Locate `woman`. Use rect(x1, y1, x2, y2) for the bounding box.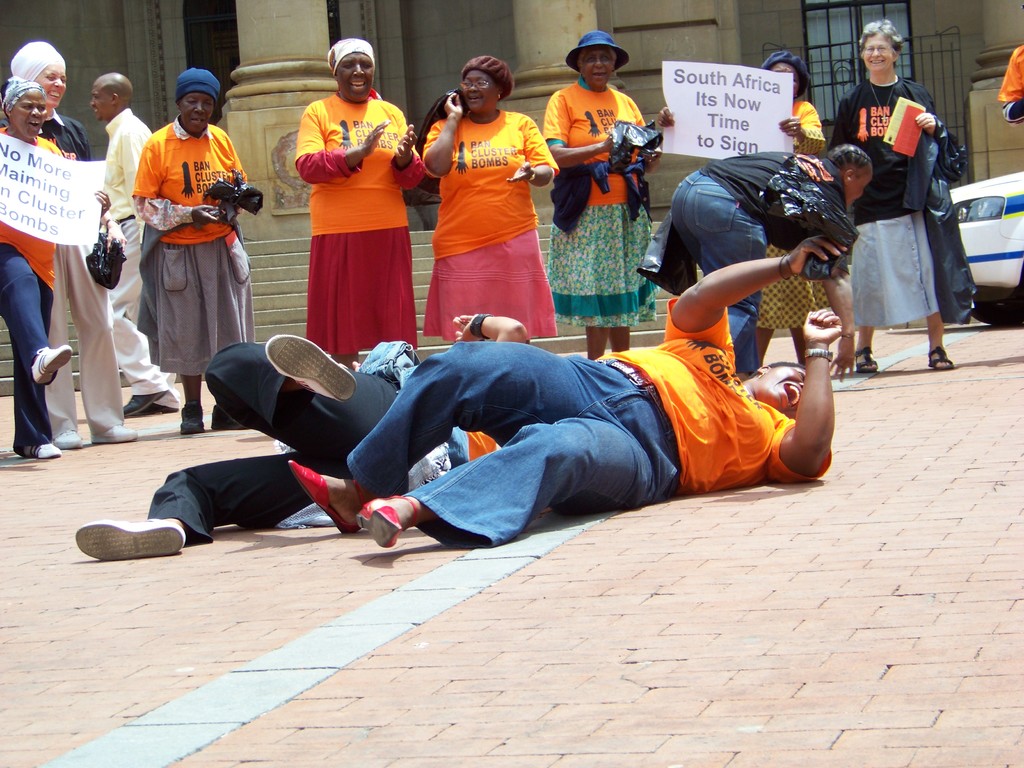
rect(123, 60, 272, 436).
